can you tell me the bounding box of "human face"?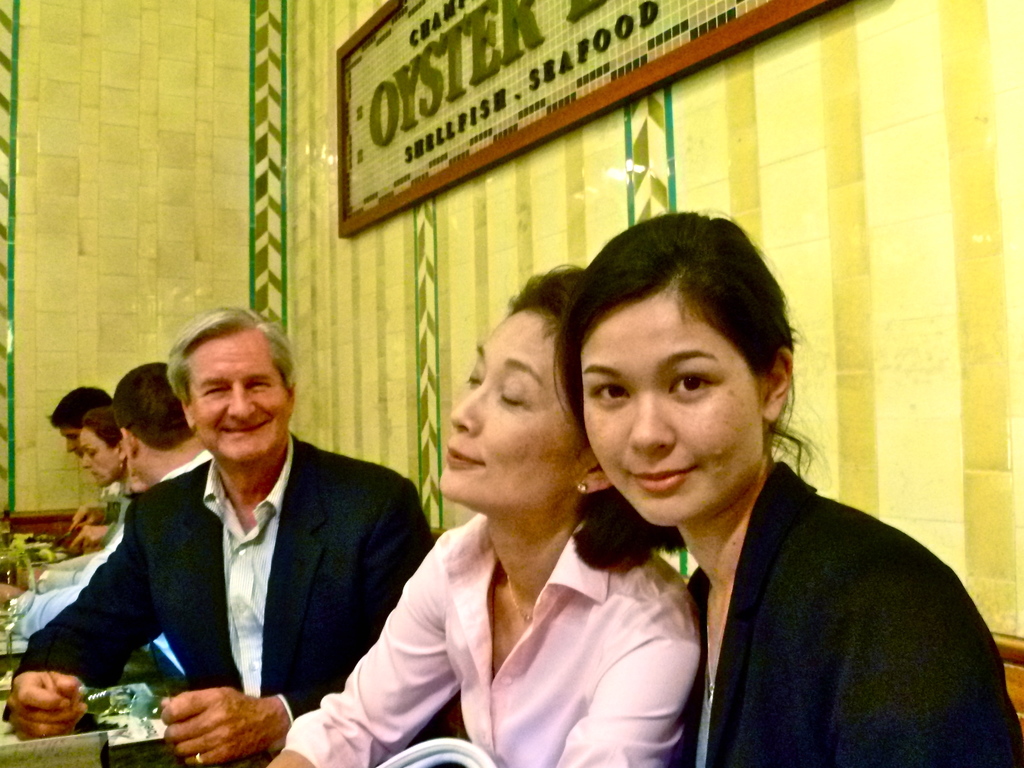
(x1=63, y1=427, x2=78, y2=452).
